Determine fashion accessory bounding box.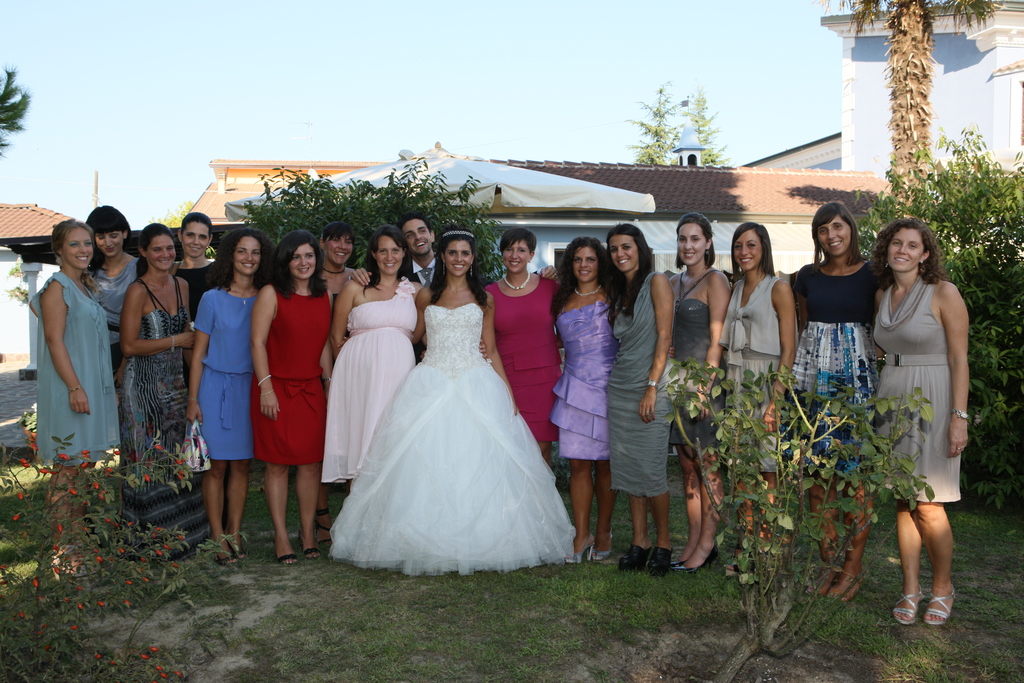
Determined: box(553, 271, 558, 280).
